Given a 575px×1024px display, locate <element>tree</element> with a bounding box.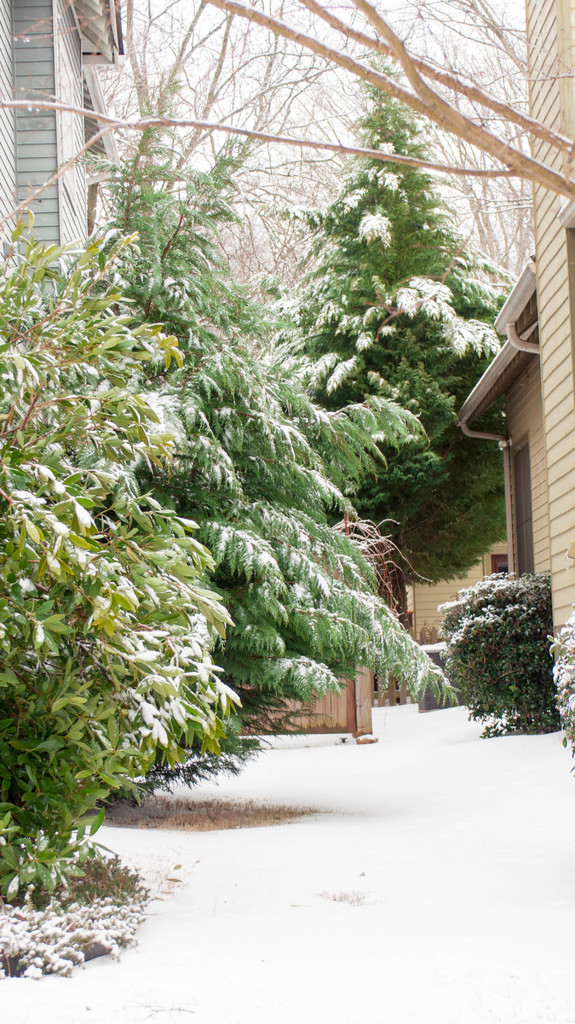
Located: crop(284, 52, 502, 559).
